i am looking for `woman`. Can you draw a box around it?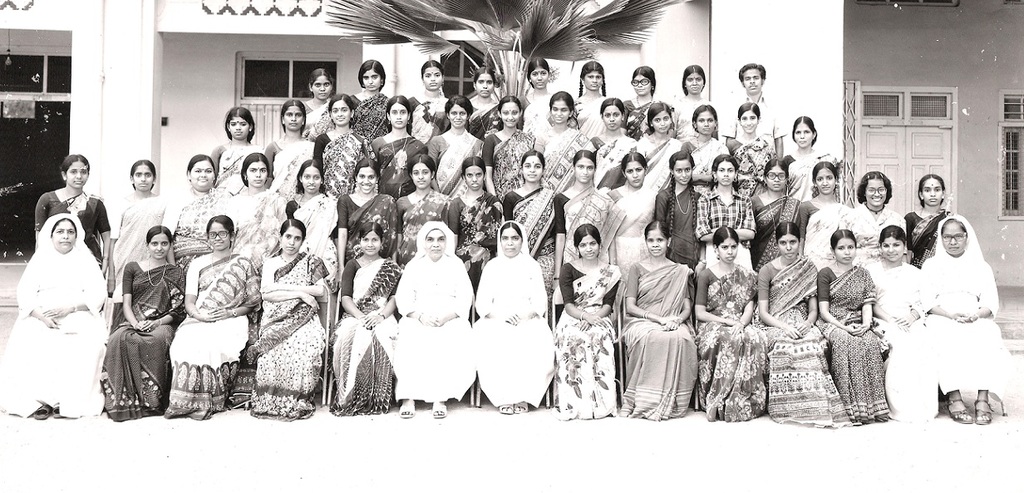
Sure, the bounding box is x1=730, y1=101, x2=783, y2=192.
